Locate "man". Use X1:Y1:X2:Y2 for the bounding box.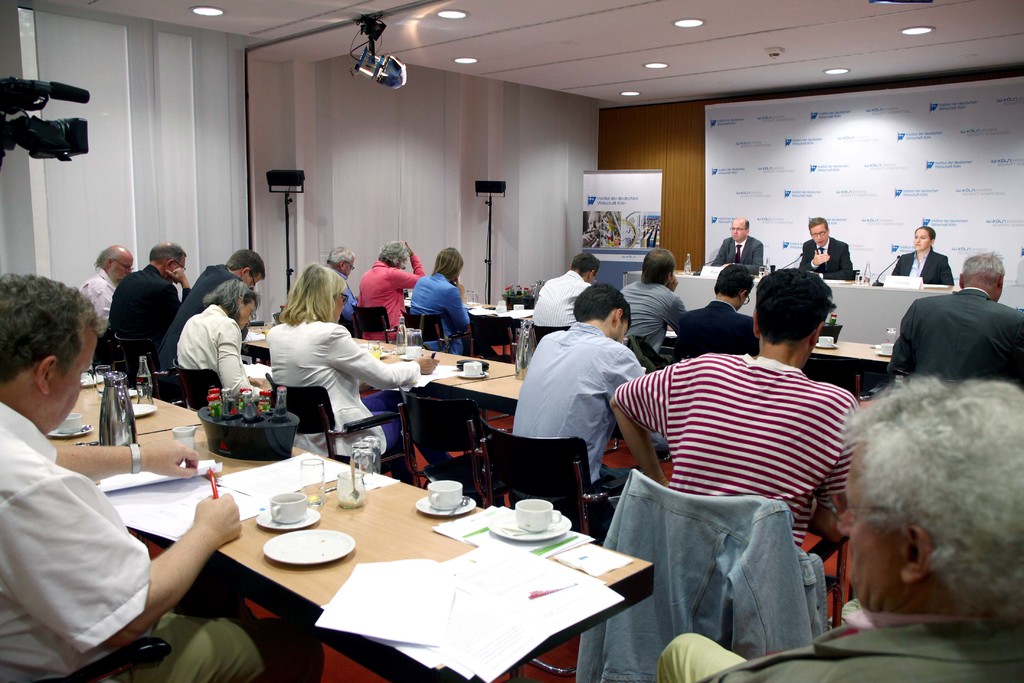
671:263:760:357.
